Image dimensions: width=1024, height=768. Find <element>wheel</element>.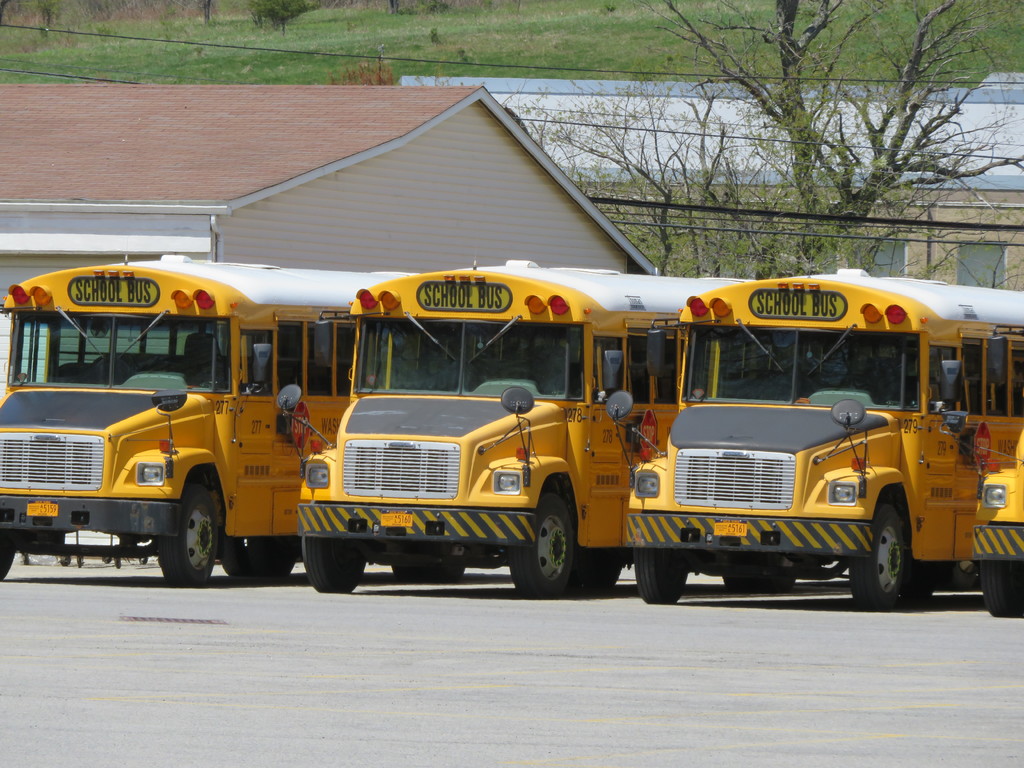
crop(627, 548, 694, 607).
